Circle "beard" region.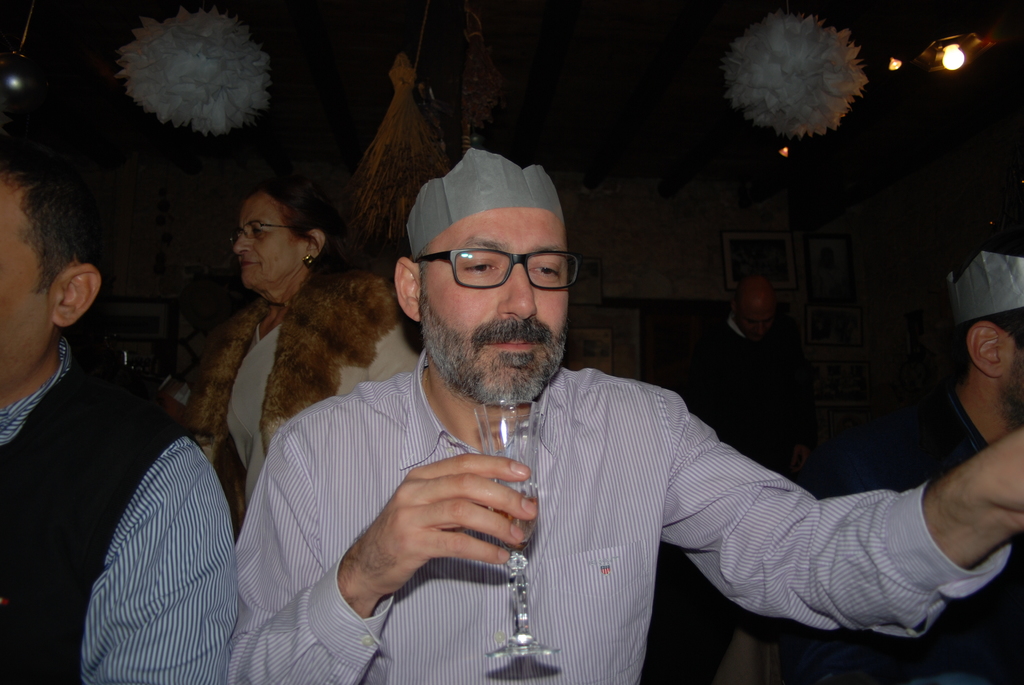
Region: region(412, 241, 580, 405).
